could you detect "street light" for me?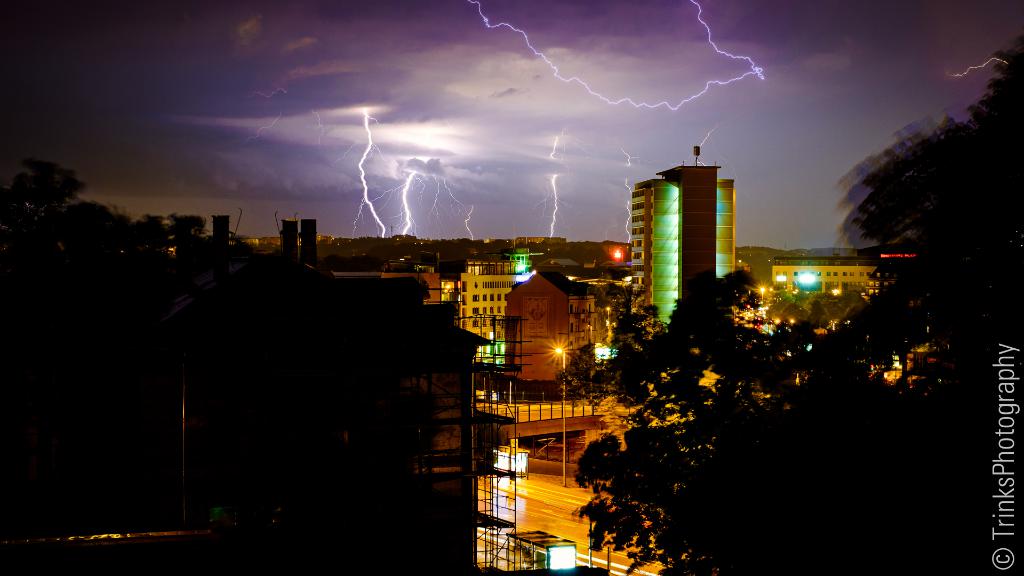
Detection result: region(829, 286, 840, 300).
